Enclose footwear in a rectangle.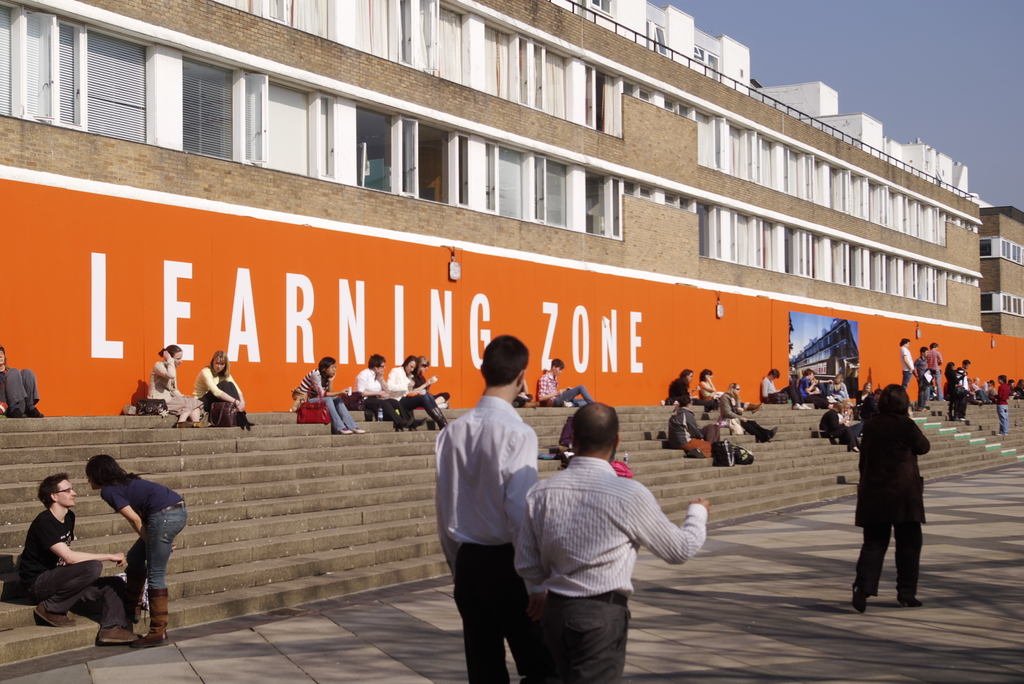
left=801, top=399, right=812, bottom=409.
